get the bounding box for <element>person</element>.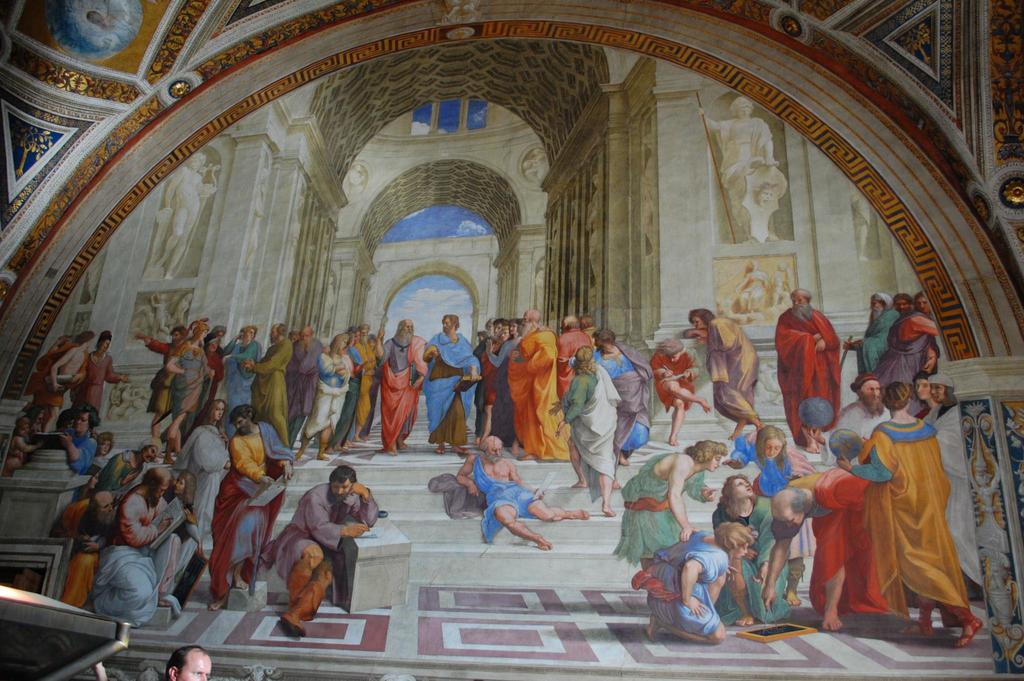
bbox(53, 402, 298, 629).
